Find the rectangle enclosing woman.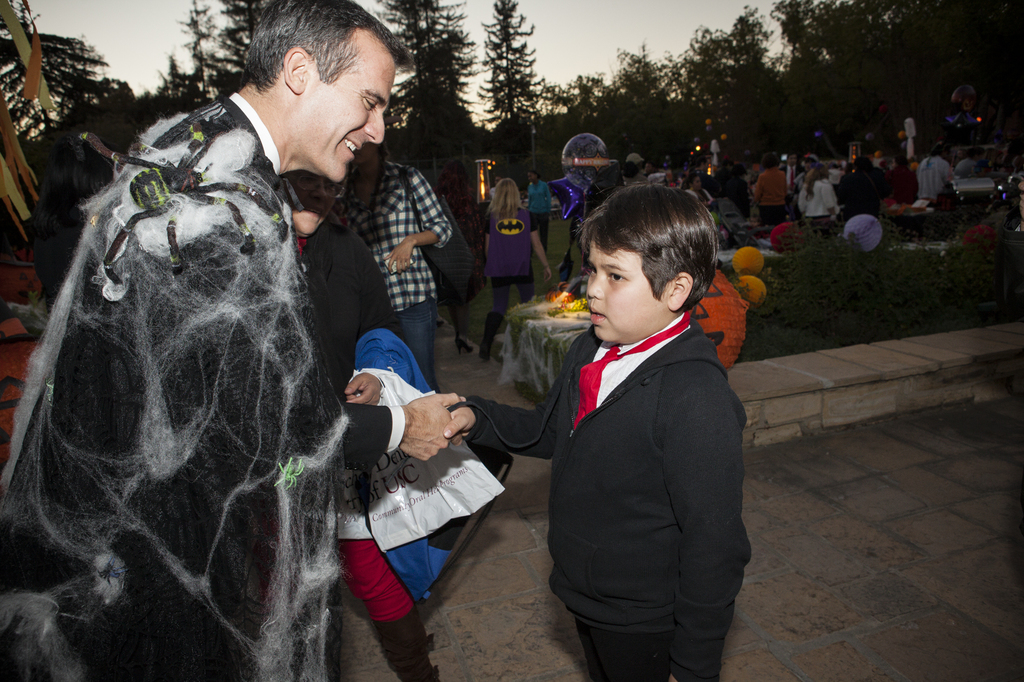
detection(477, 178, 551, 356).
